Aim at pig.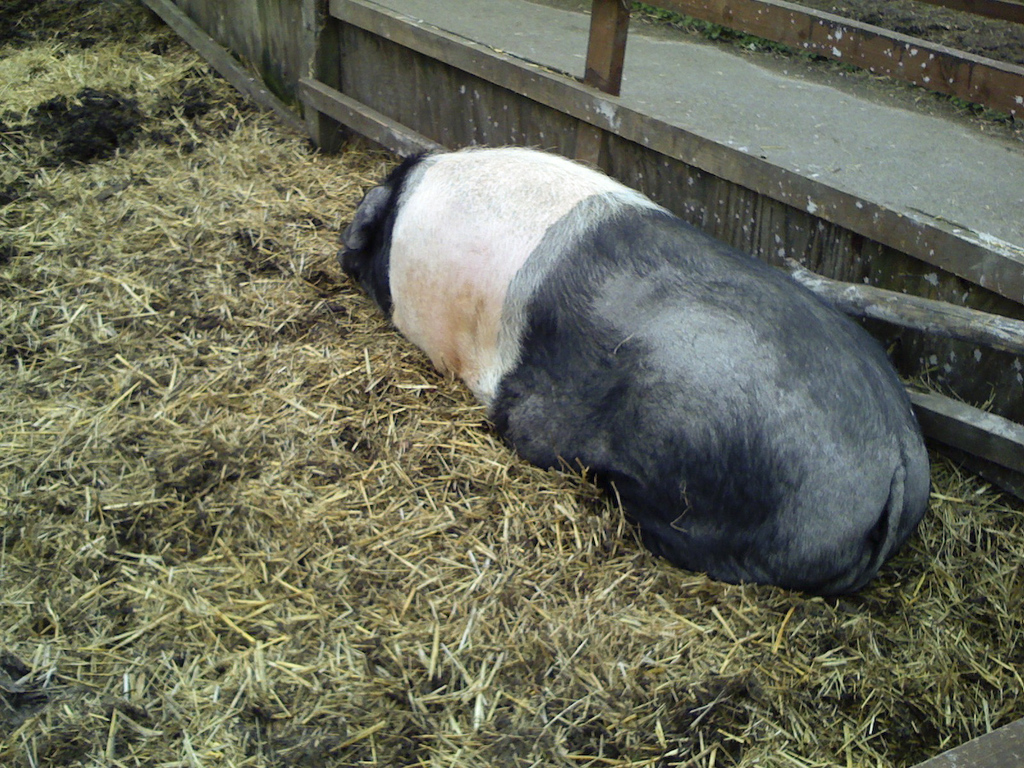
Aimed at bbox(332, 144, 933, 599).
